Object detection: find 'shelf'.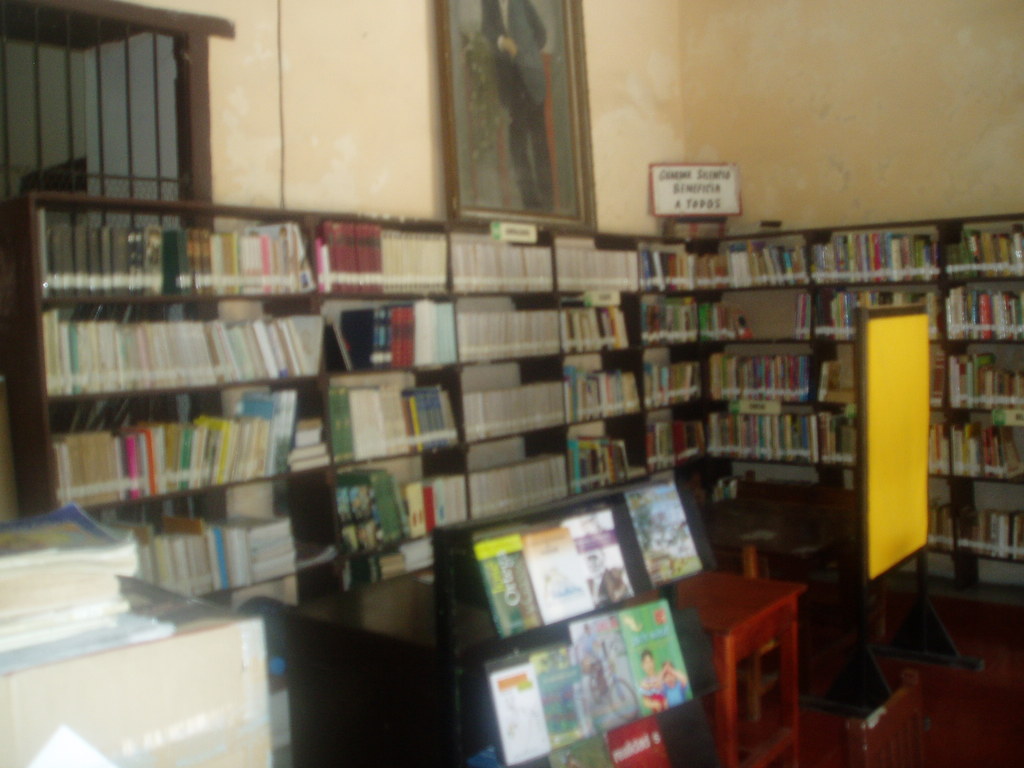
rect(449, 223, 565, 292).
